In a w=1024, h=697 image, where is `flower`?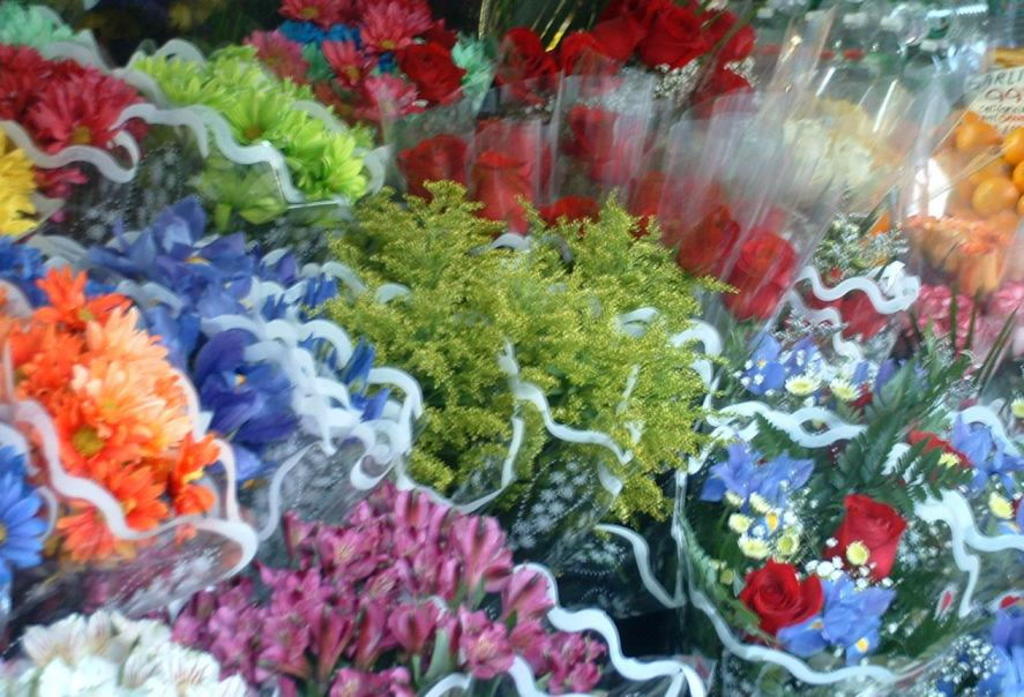
pyautogui.locateOnScreen(1, 129, 38, 239).
